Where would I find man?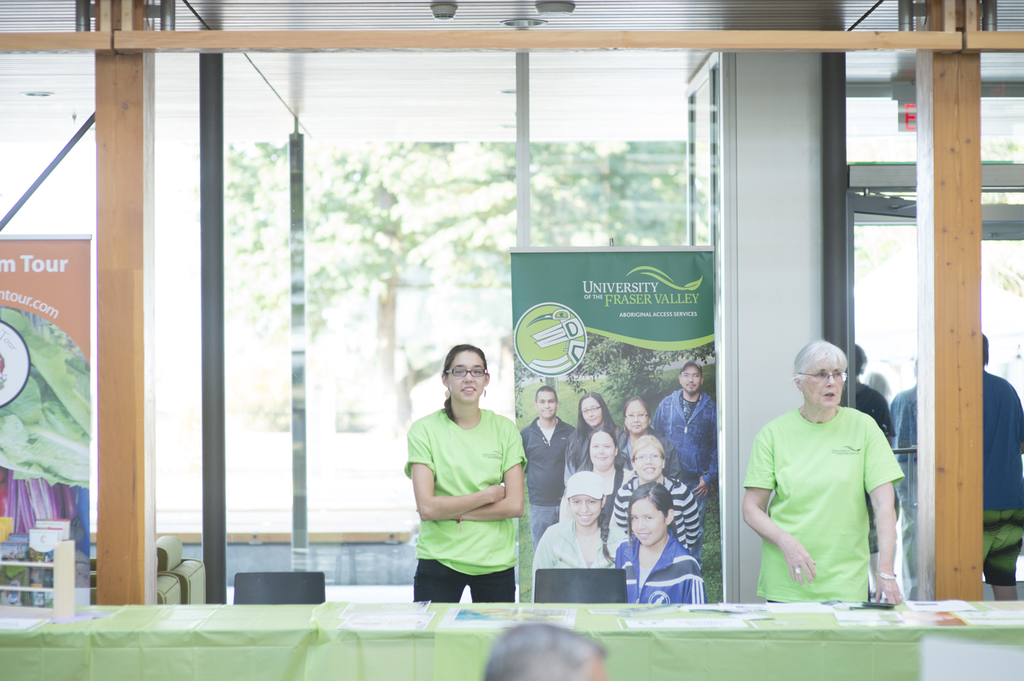
At 887,358,921,601.
